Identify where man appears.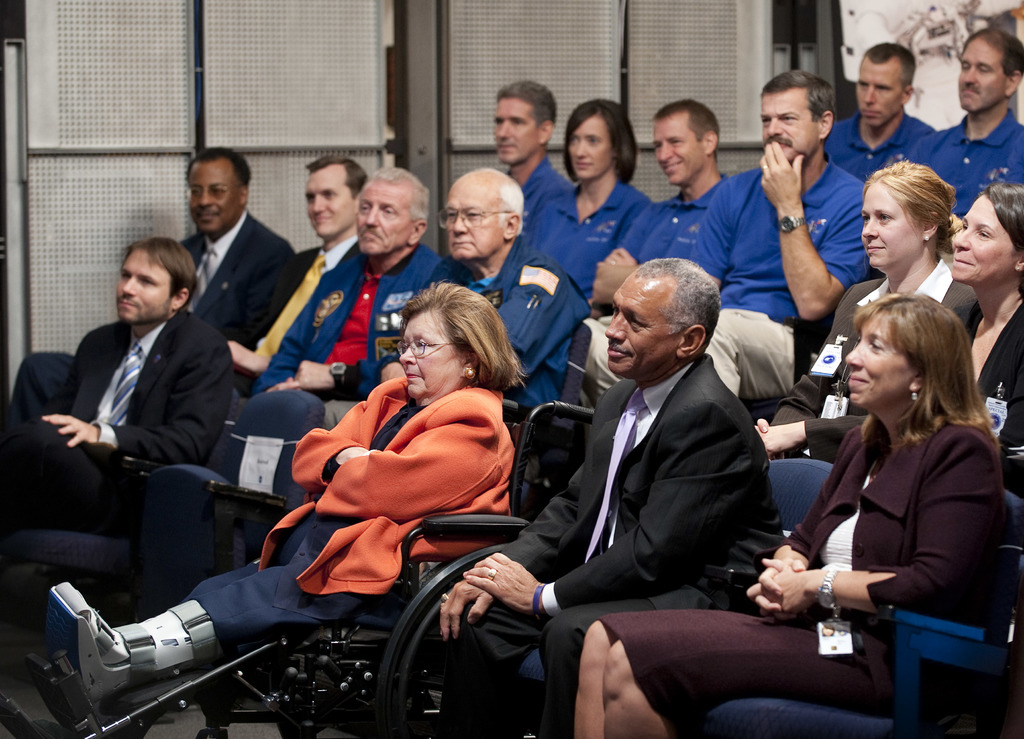
Appears at 380/167/590/485.
